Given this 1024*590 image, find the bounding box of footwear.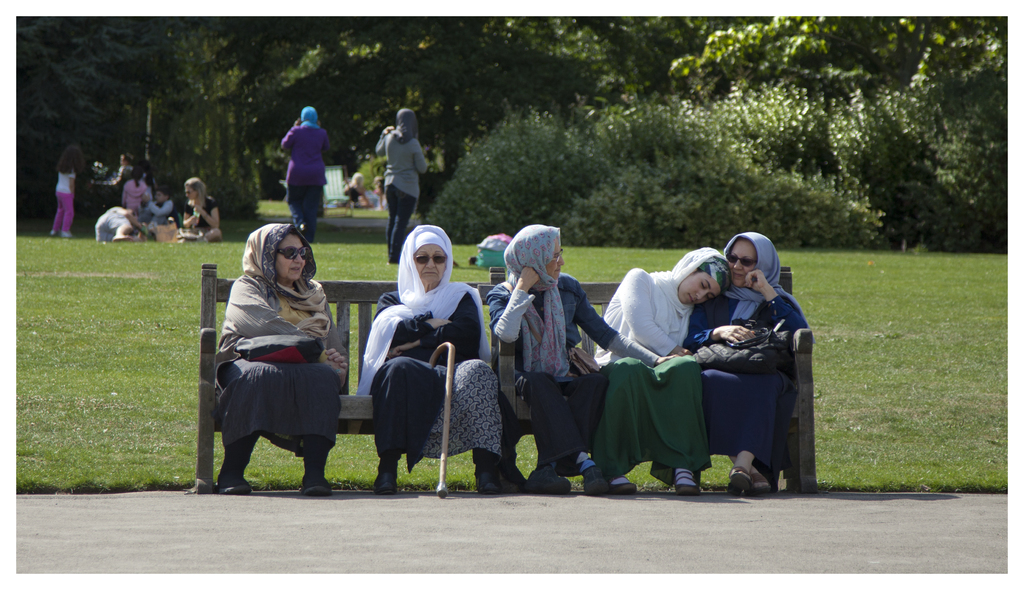
select_region(374, 439, 404, 497).
